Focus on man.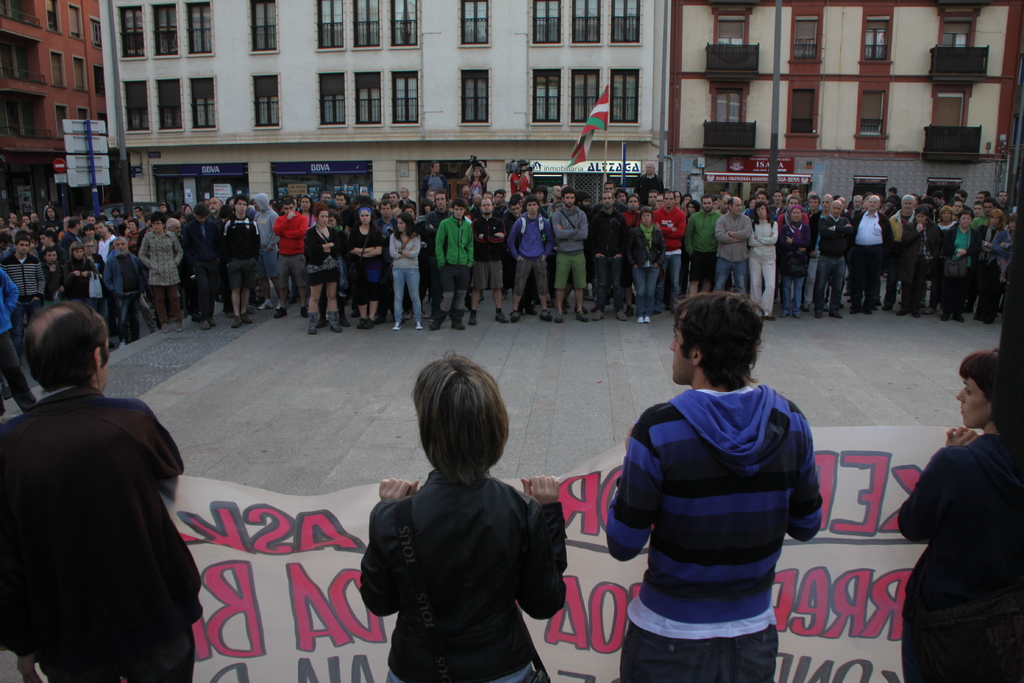
Focused at (424, 199, 474, 331).
